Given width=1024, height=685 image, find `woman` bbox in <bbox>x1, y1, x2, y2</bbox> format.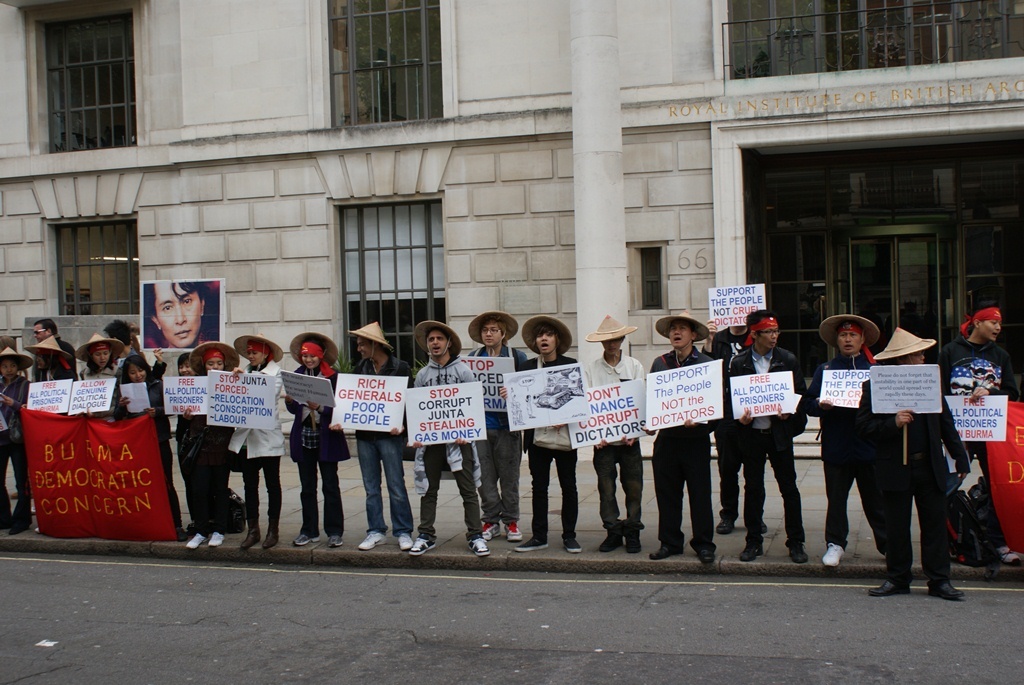
<bbox>77, 333, 120, 418</bbox>.
